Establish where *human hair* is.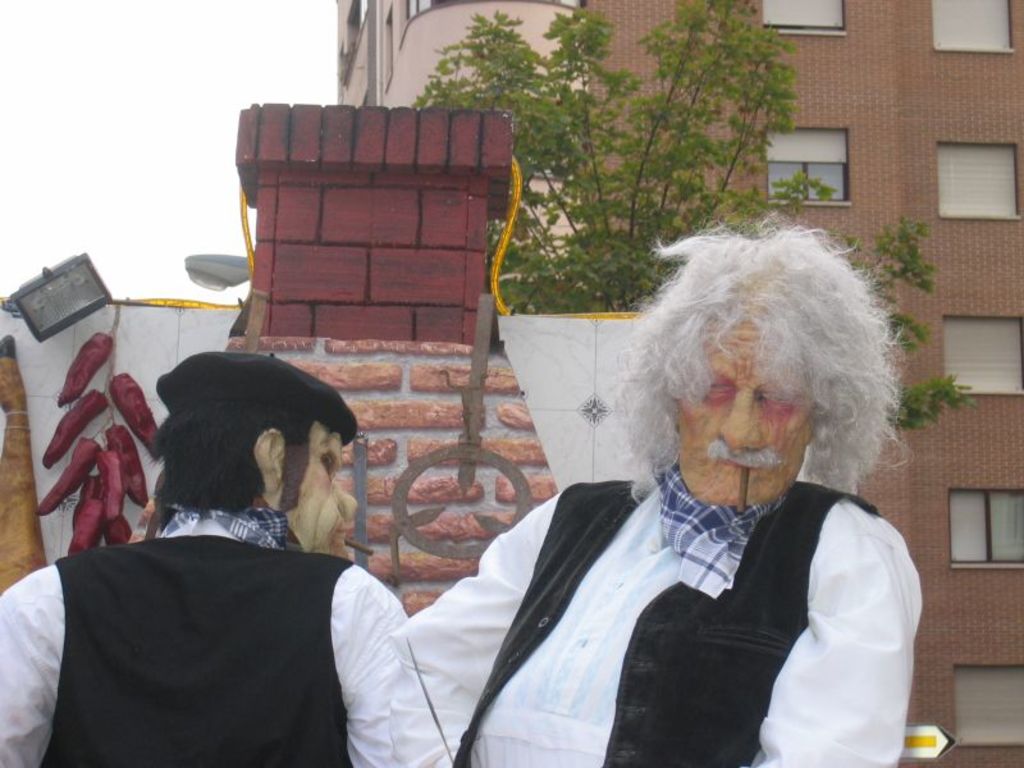
Established at 148/398/310/526.
